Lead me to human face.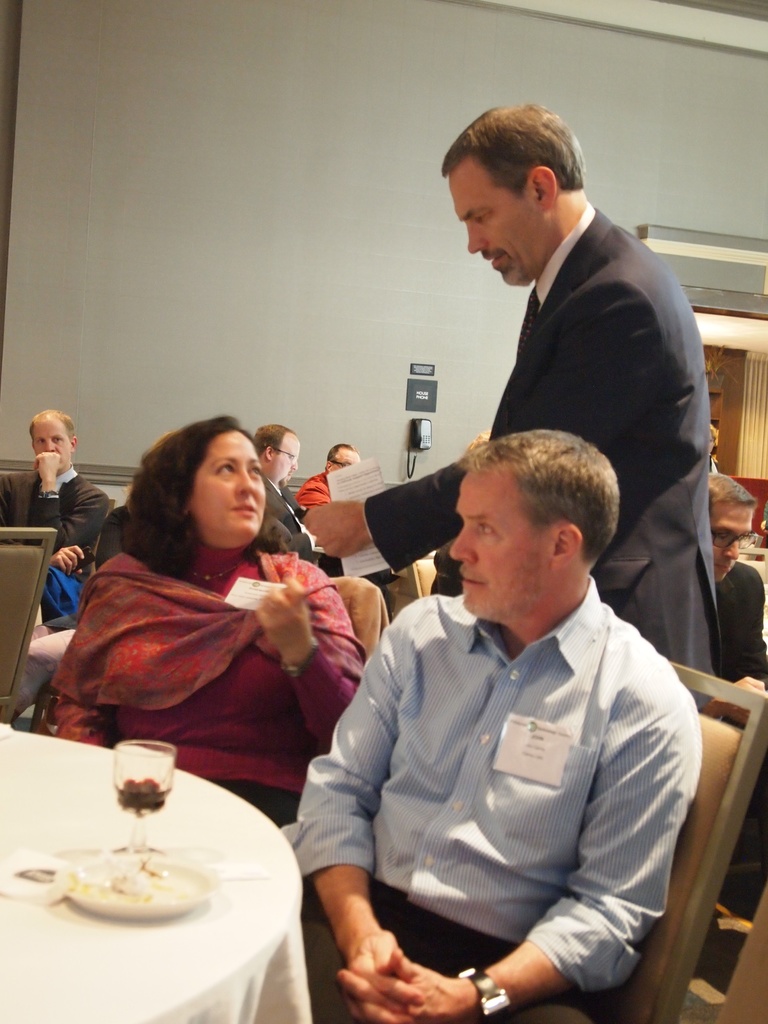
Lead to [33,415,71,467].
